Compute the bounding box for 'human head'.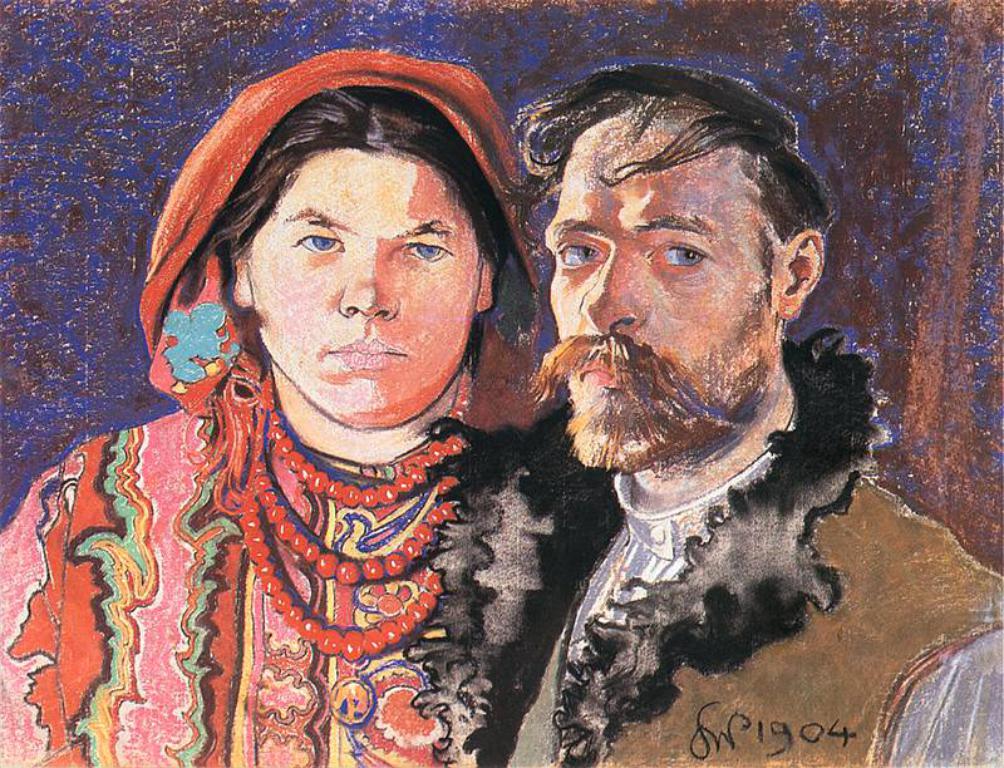
l=164, t=60, r=523, b=442.
